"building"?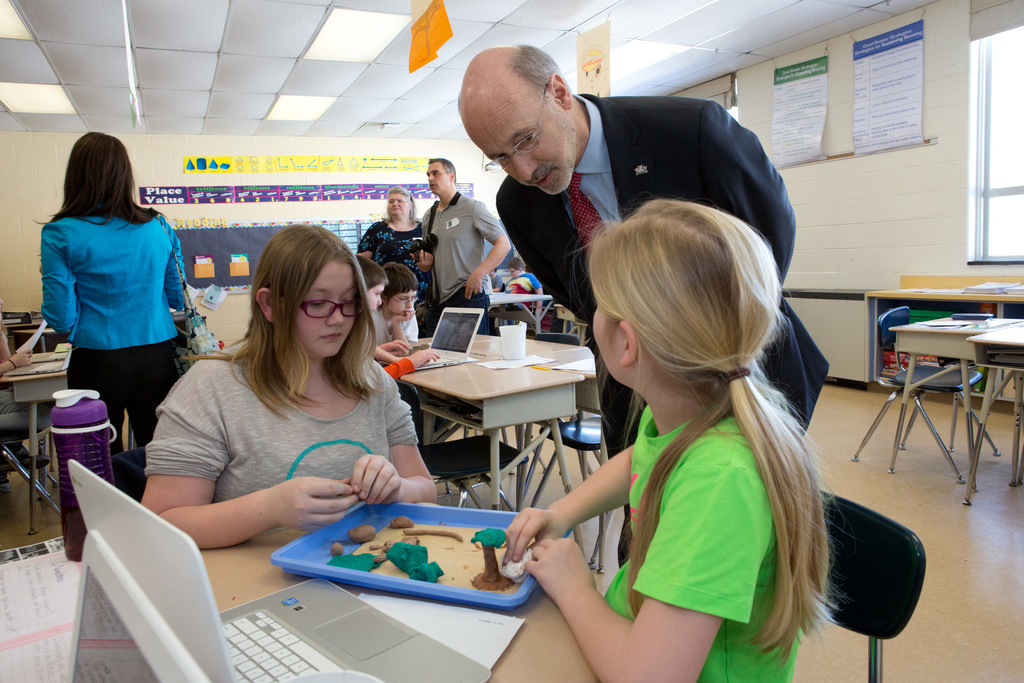
[0, 0, 1023, 682]
